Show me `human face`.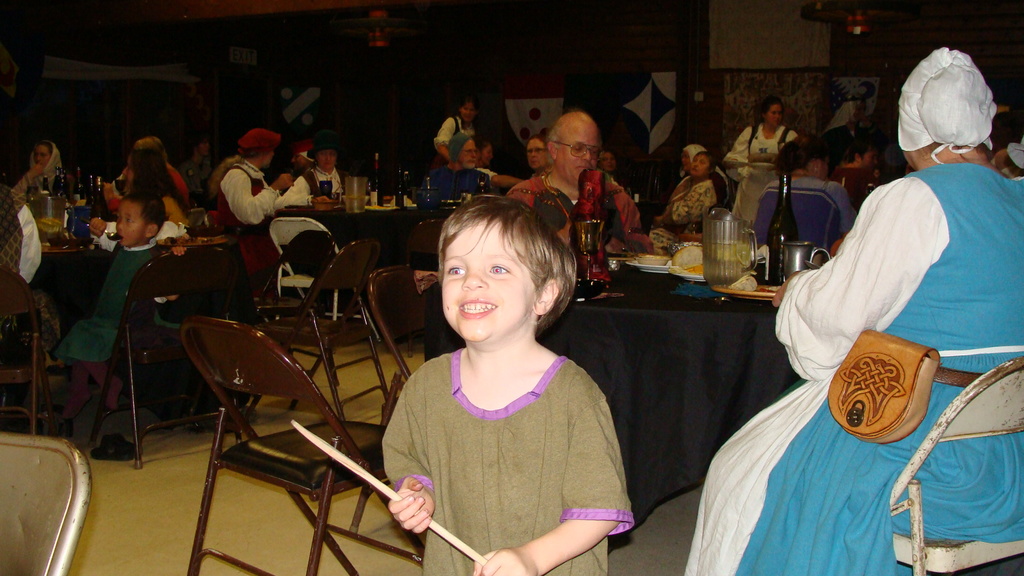
`human face` is here: left=525, top=141, right=541, bottom=164.
